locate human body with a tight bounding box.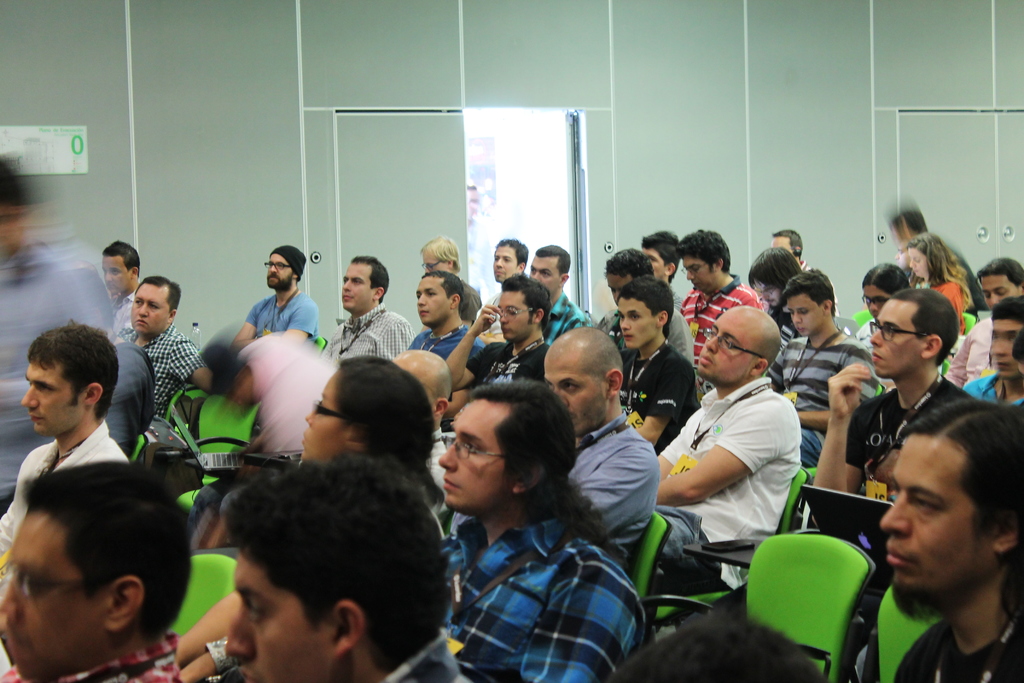
rect(0, 231, 118, 514).
